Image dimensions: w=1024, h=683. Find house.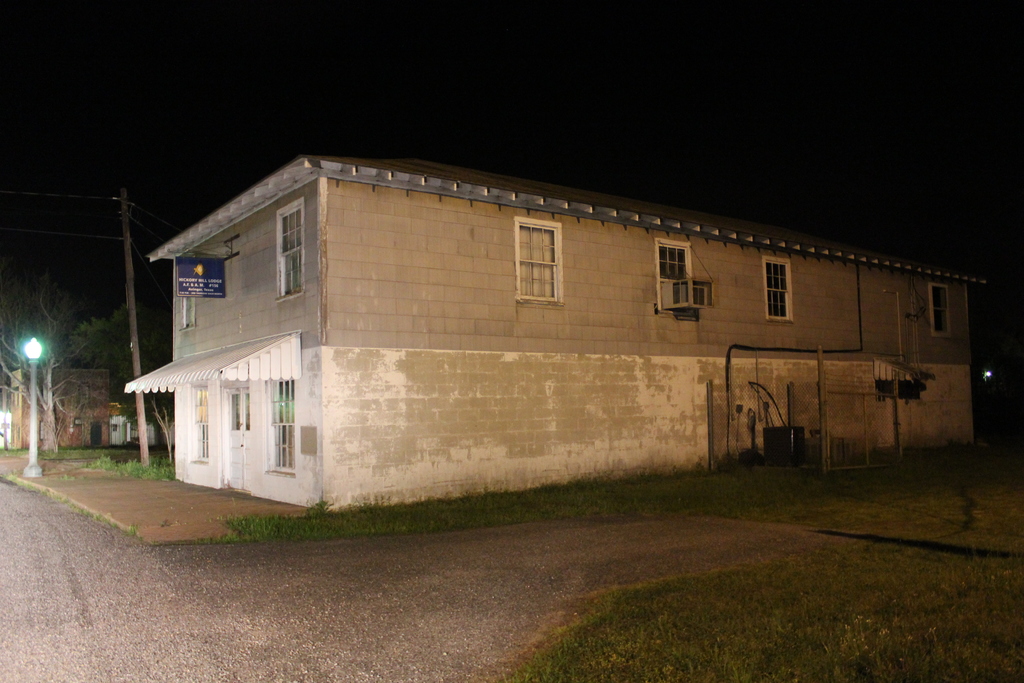
[9, 367, 122, 448].
